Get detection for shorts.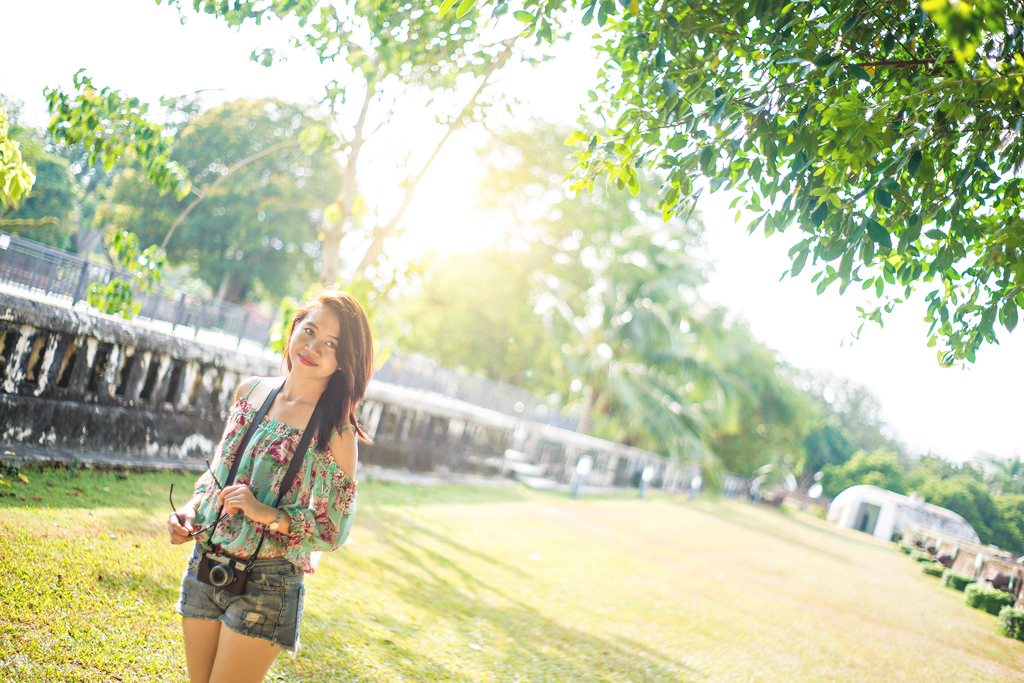
Detection: bbox(182, 575, 304, 638).
